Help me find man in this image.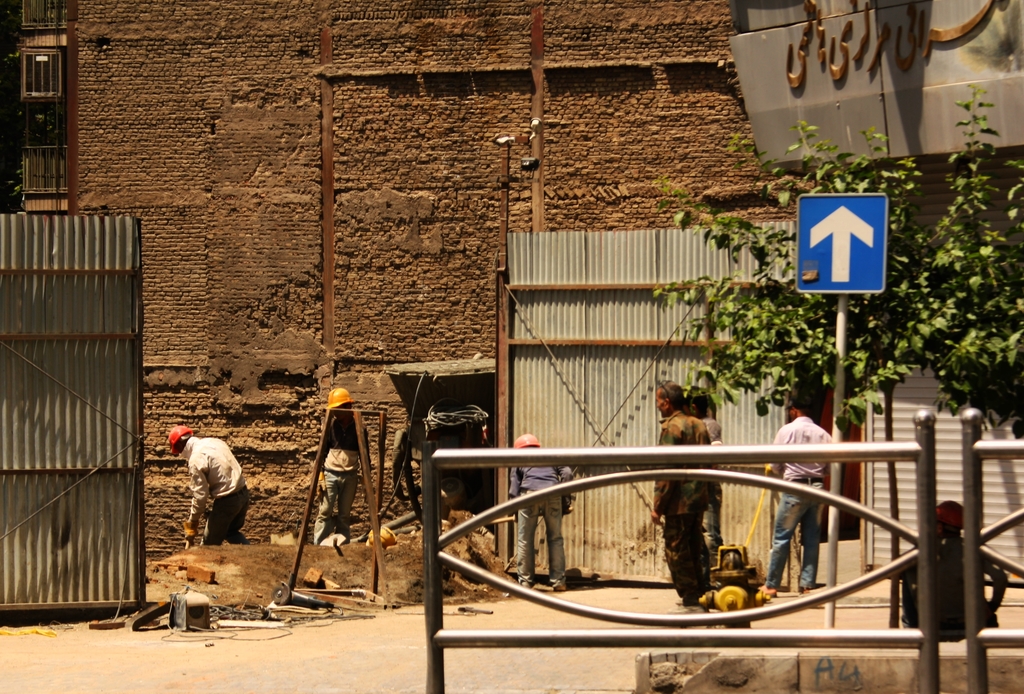
Found it: 163, 428, 244, 544.
